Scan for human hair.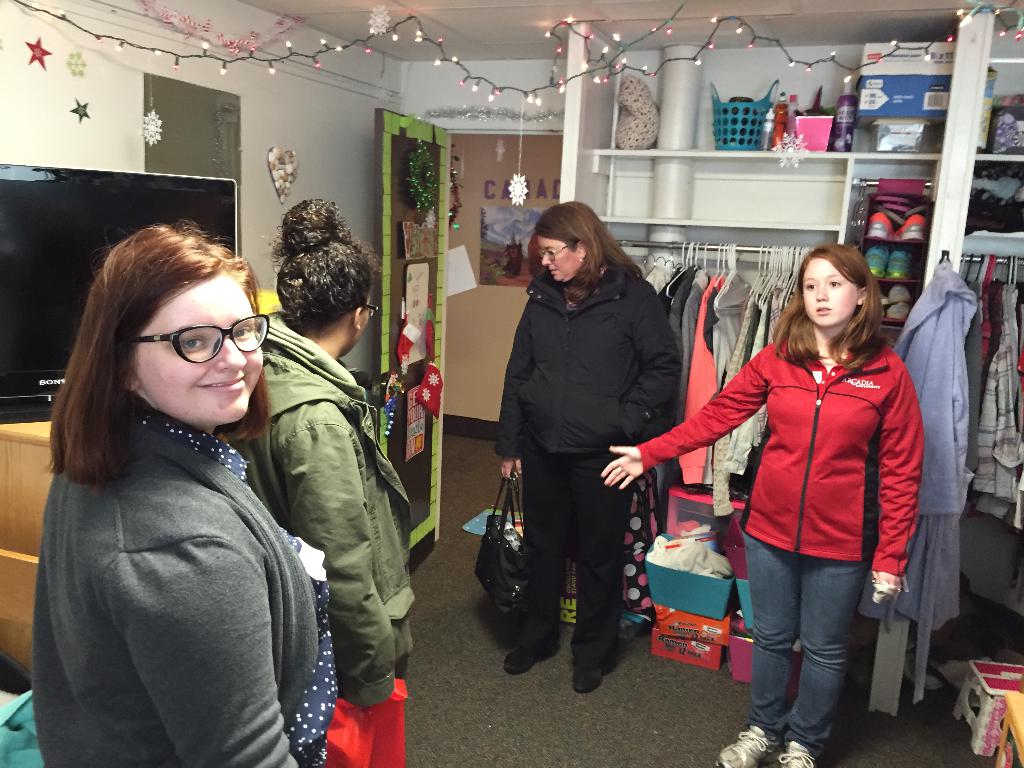
Scan result: {"left": 534, "top": 200, "right": 643, "bottom": 307}.
